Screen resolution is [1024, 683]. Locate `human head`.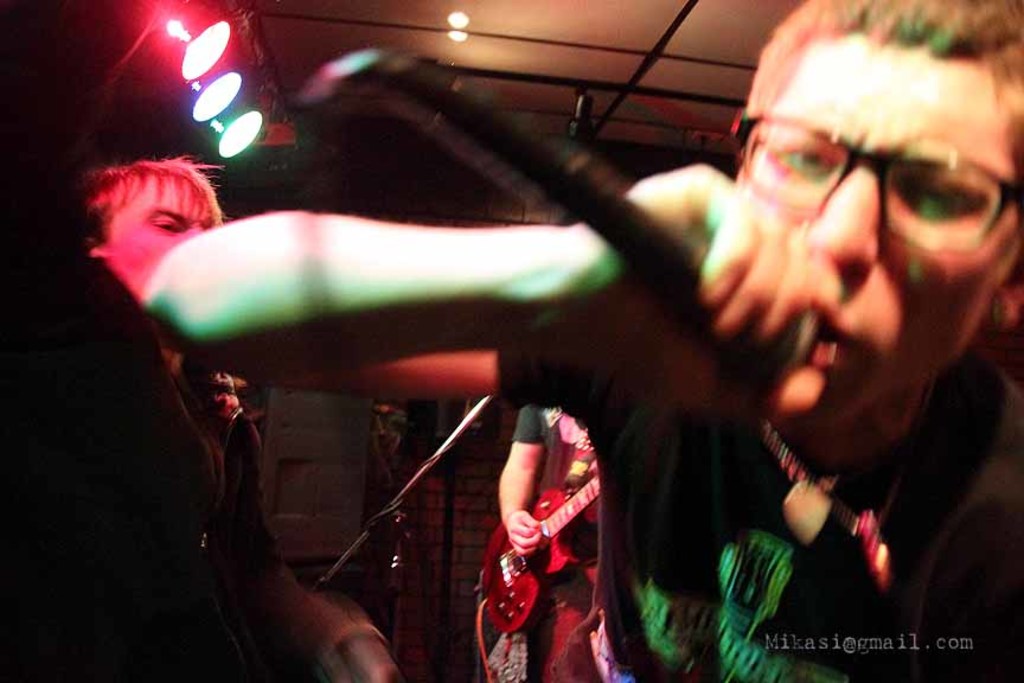
box(73, 159, 218, 312).
